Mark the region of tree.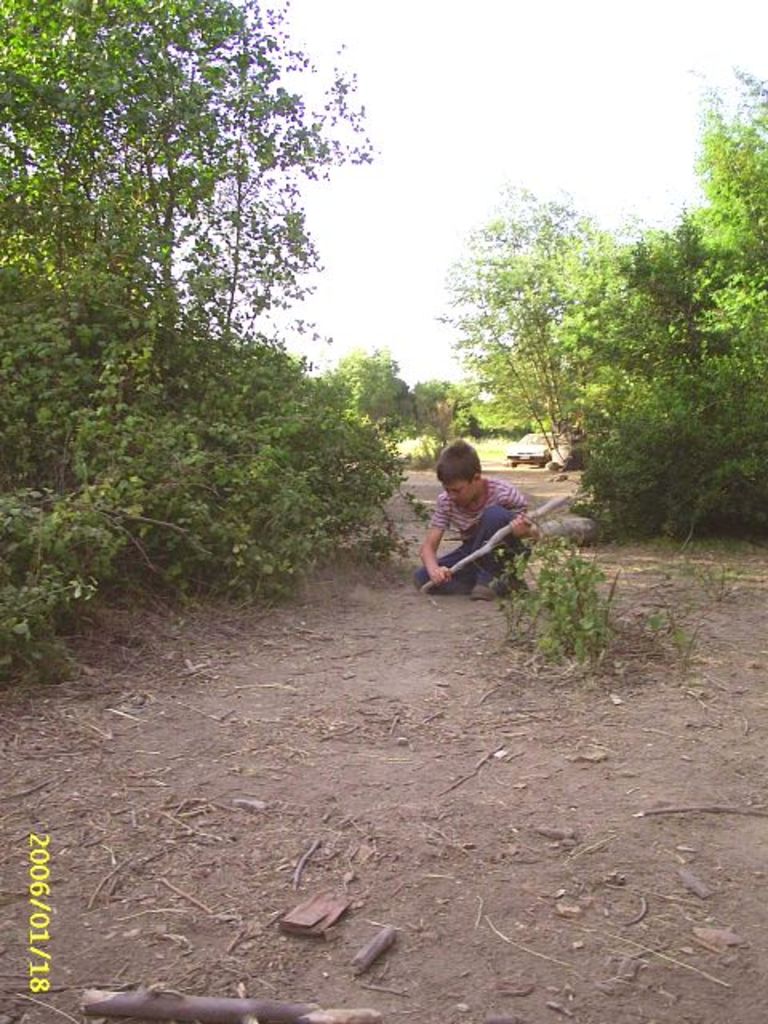
Region: l=38, t=29, r=382, b=605.
